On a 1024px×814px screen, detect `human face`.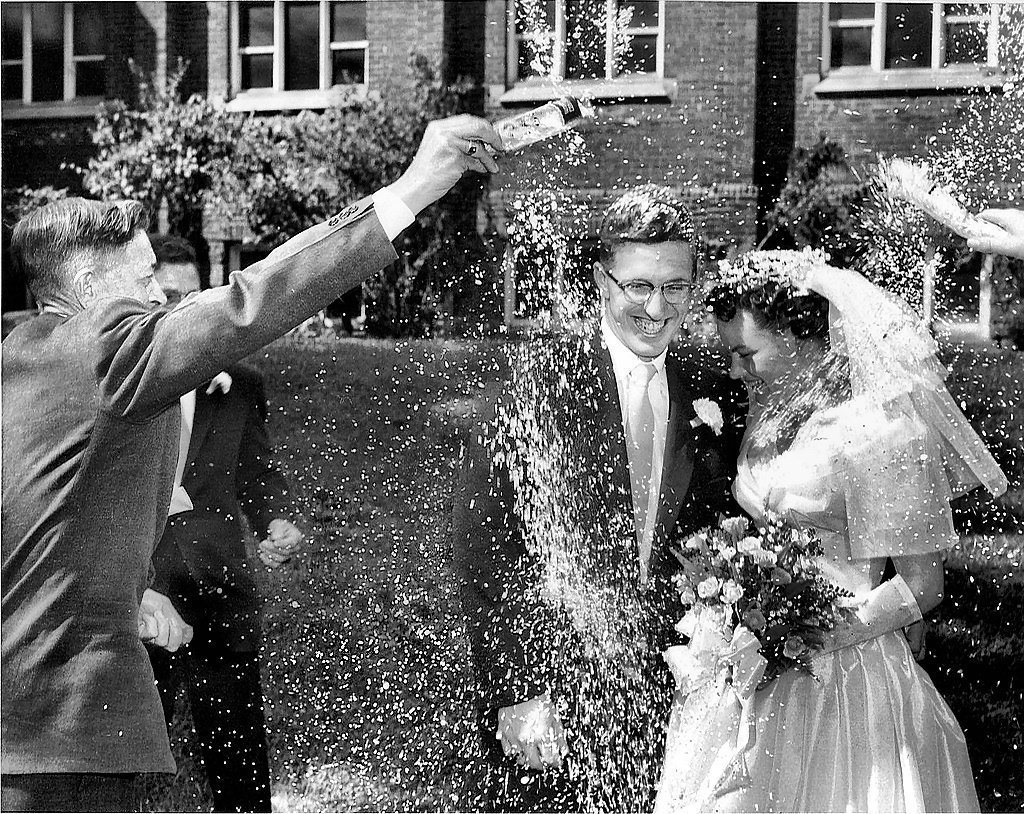
x1=608 y1=238 x2=693 y2=359.
